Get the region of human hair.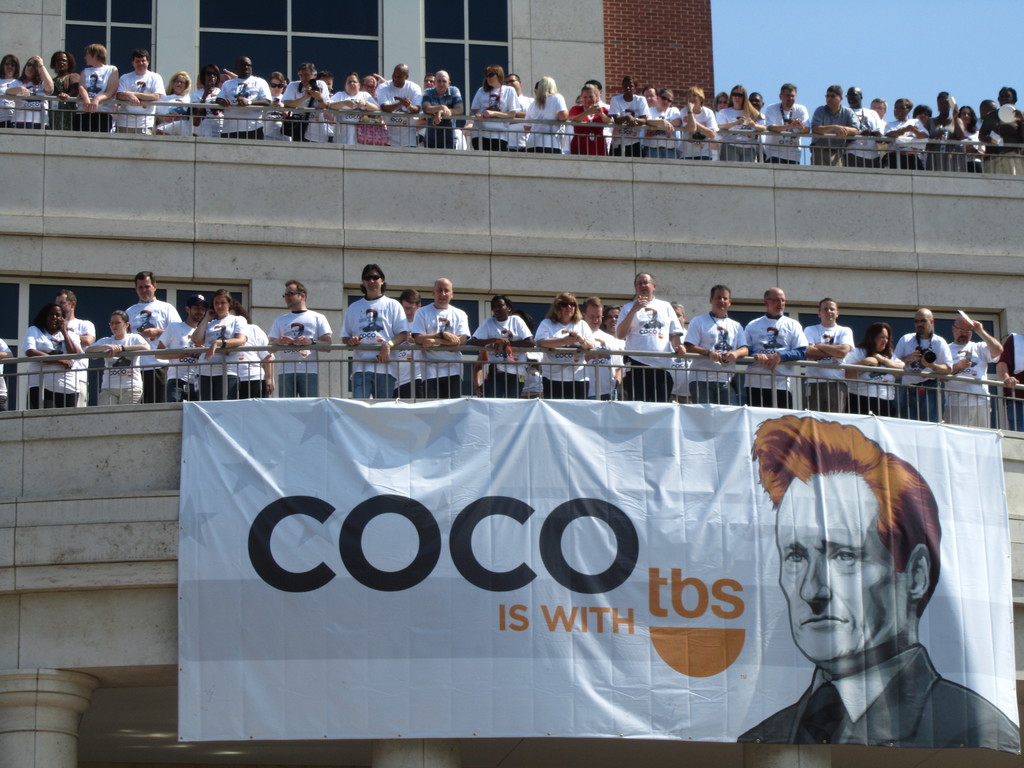
bbox=[580, 84, 595, 96].
